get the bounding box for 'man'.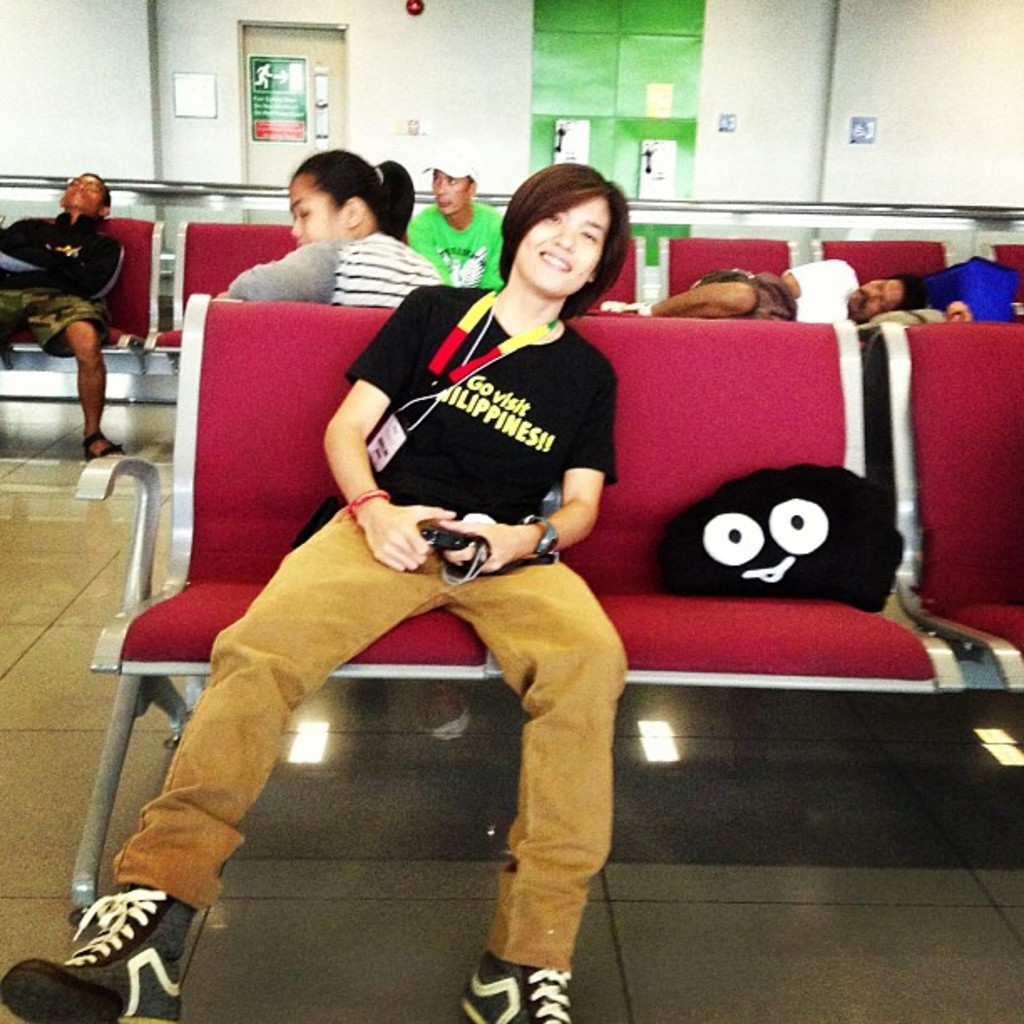
<region>594, 248, 922, 316</region>.
